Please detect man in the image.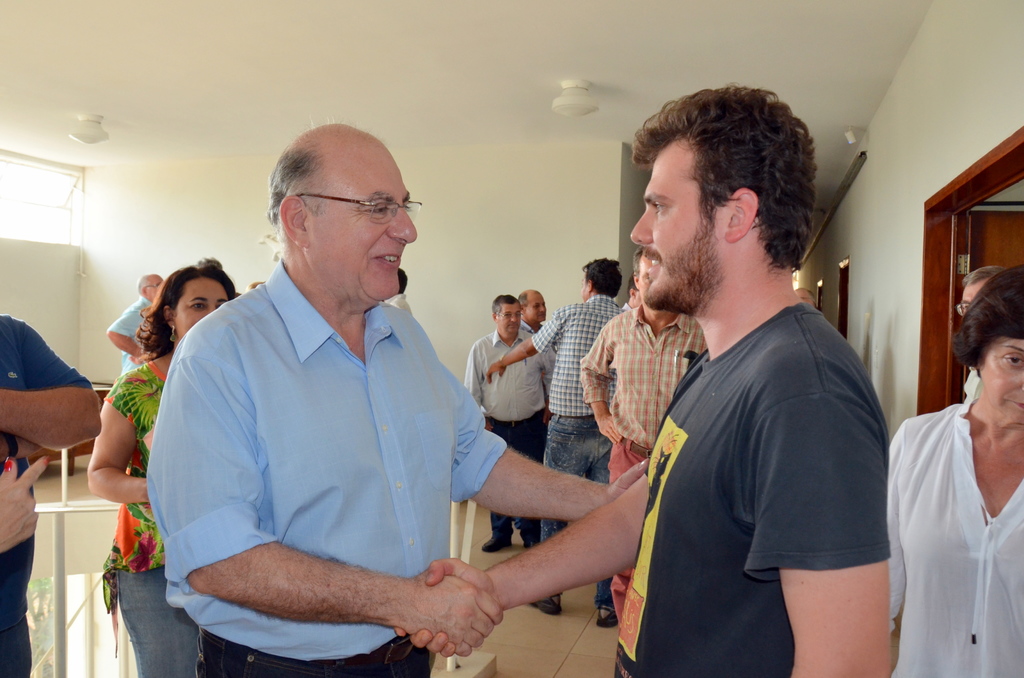
box(463, 295, 557, 555).
